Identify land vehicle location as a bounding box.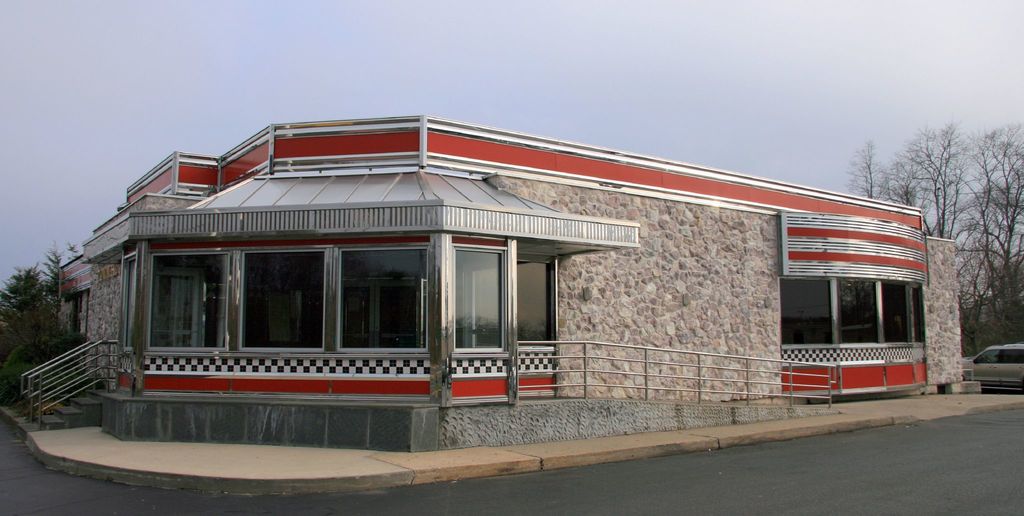
box=[964, 337, 1023, 393].
